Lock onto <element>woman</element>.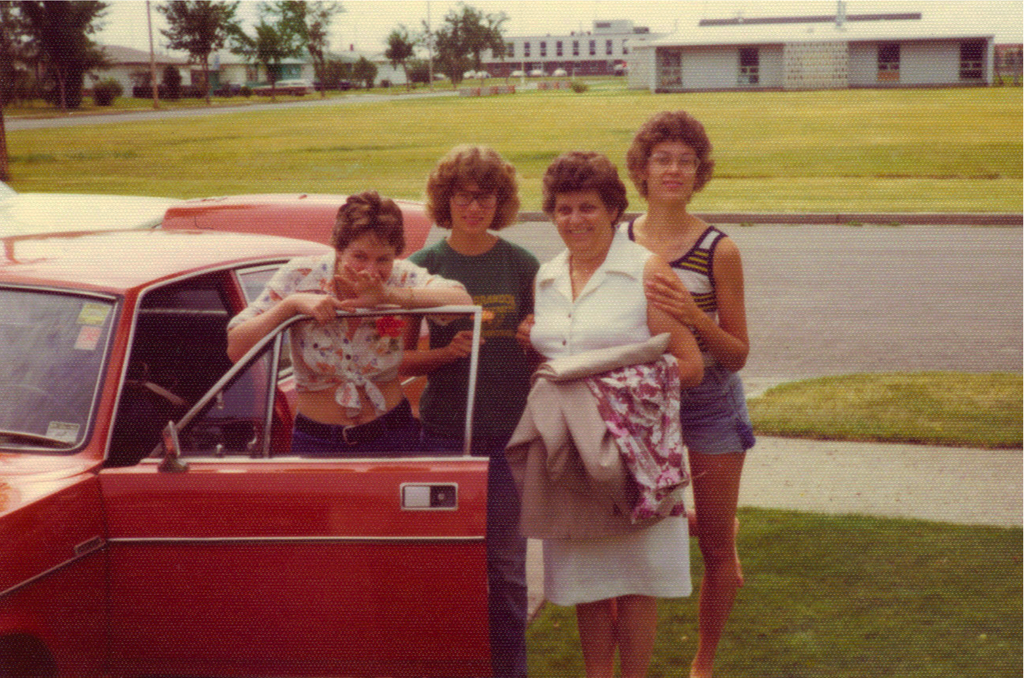
Locked: <bbox>514, 109, 753, 677</bbox>.
